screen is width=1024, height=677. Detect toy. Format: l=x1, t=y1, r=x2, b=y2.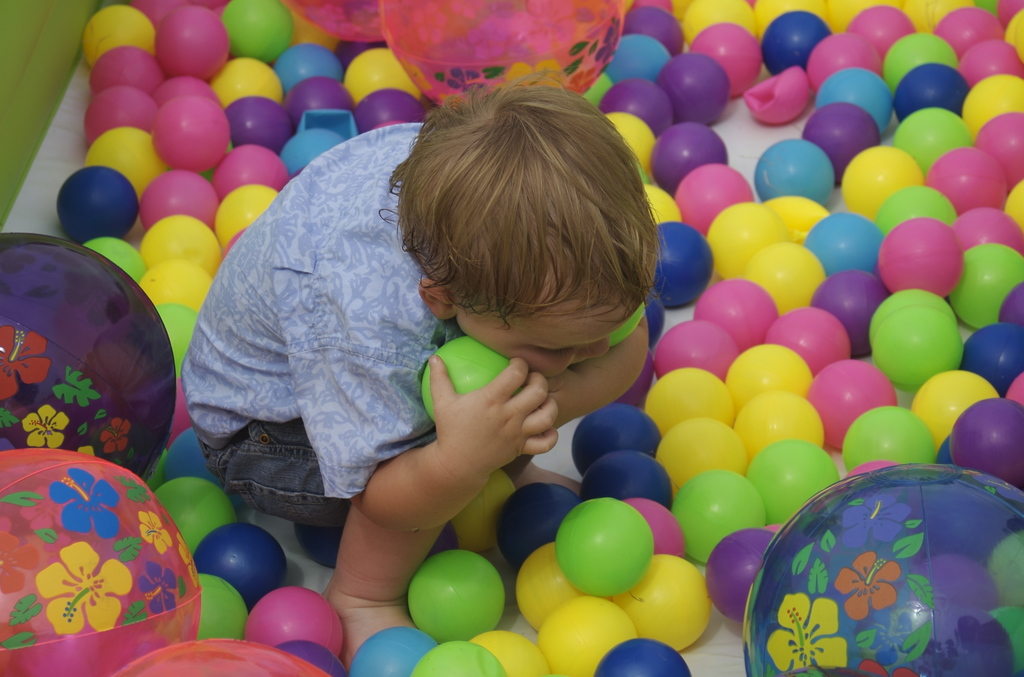
l=383, t=0, r=627, b=108.
